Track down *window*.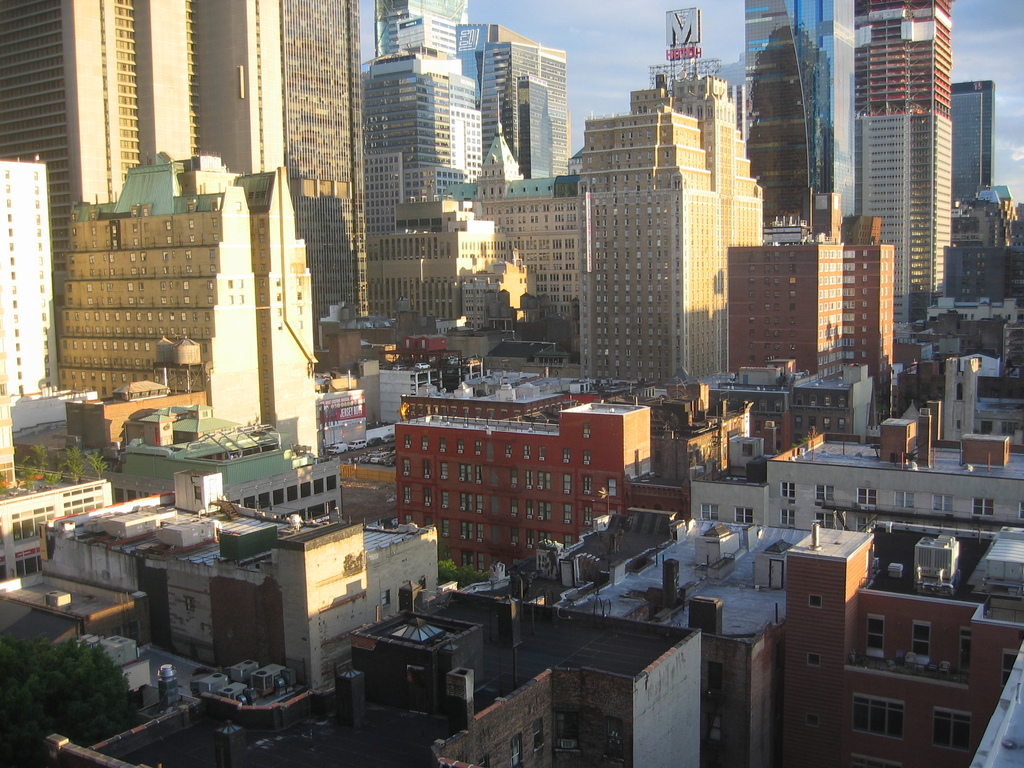
Tracked to <bbox>258, 490, 270, 509</bbox>.
